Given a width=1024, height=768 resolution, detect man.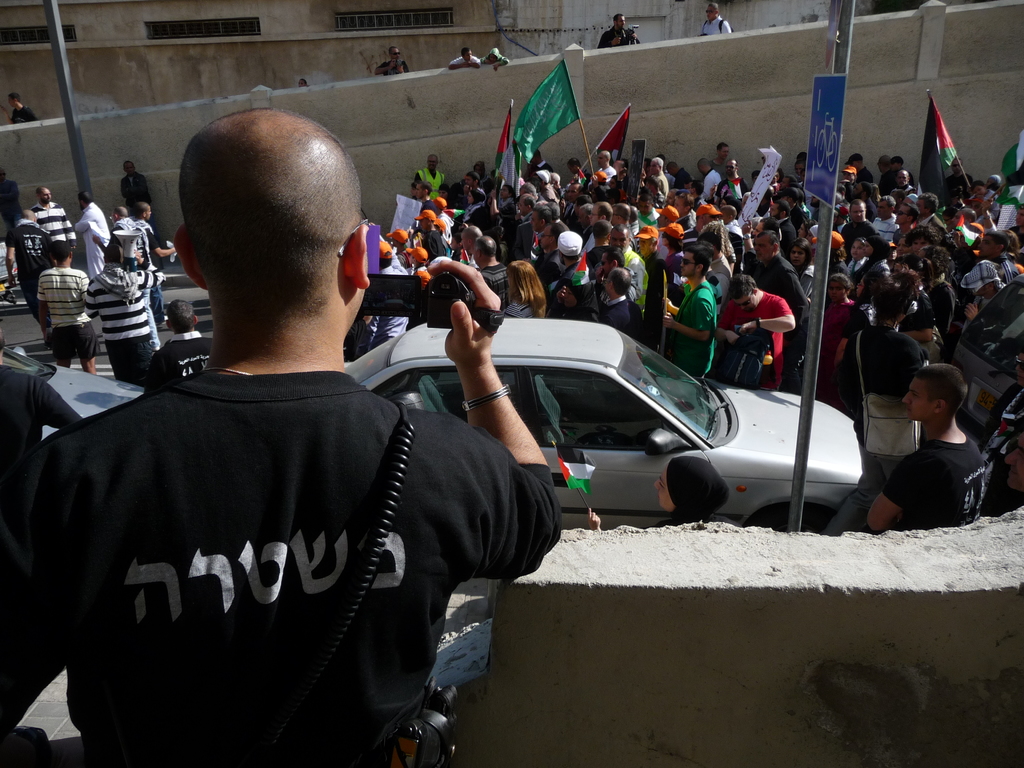
bbox=[4, 208, 56, 351].
